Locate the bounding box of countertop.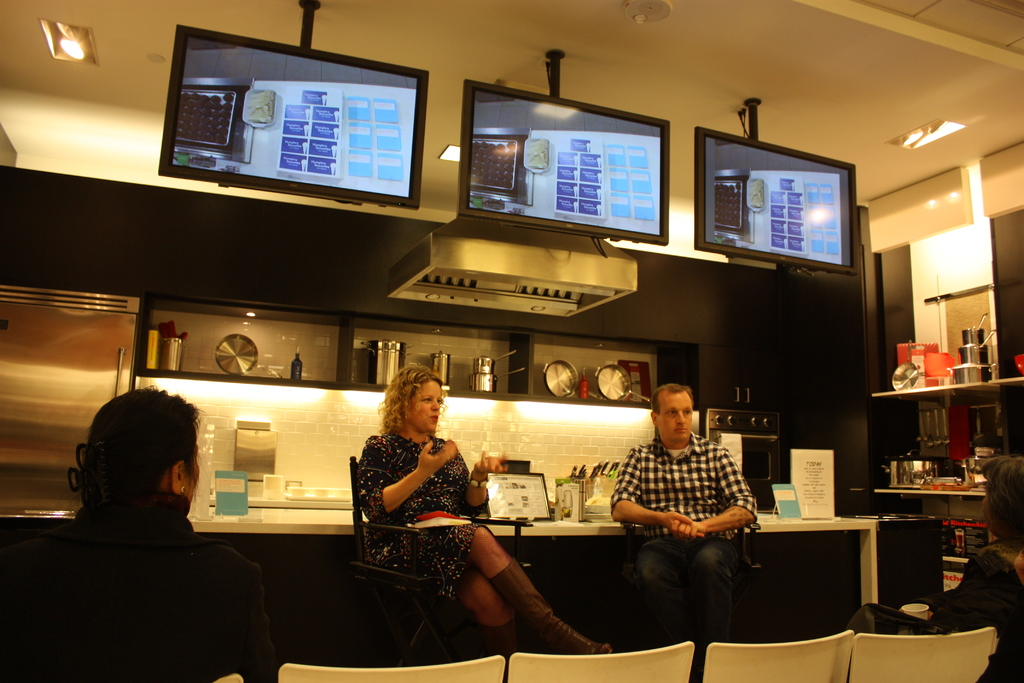
Bounding box: {"left": 0, "top": 495, "right": 886, "bottom": 541}.
